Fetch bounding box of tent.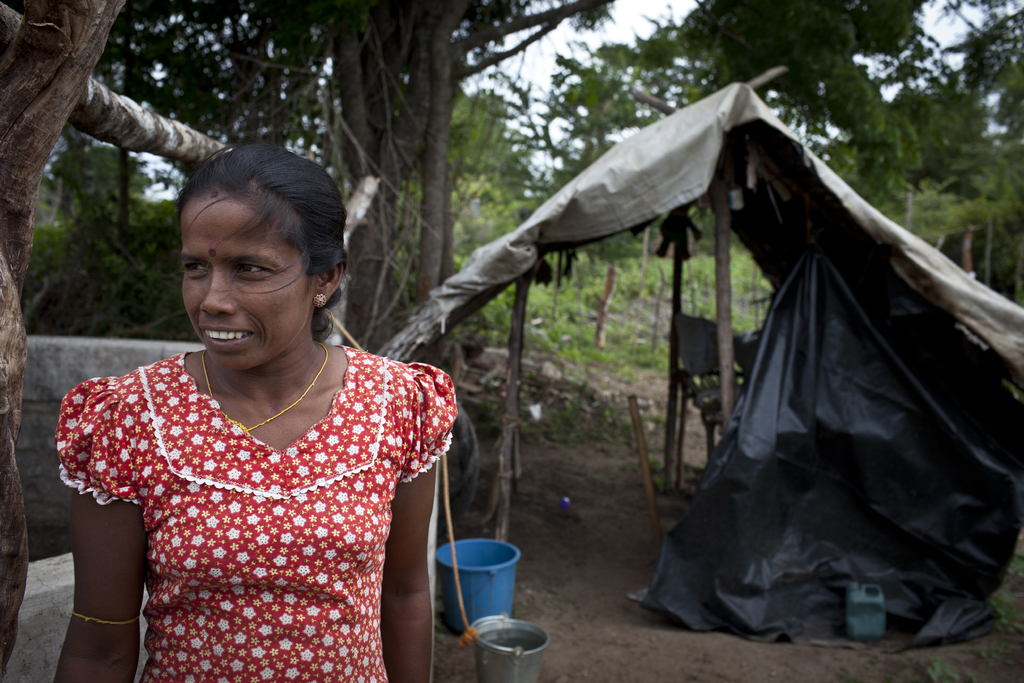
Bbox: Rect(368, 73, 1023, 645).
